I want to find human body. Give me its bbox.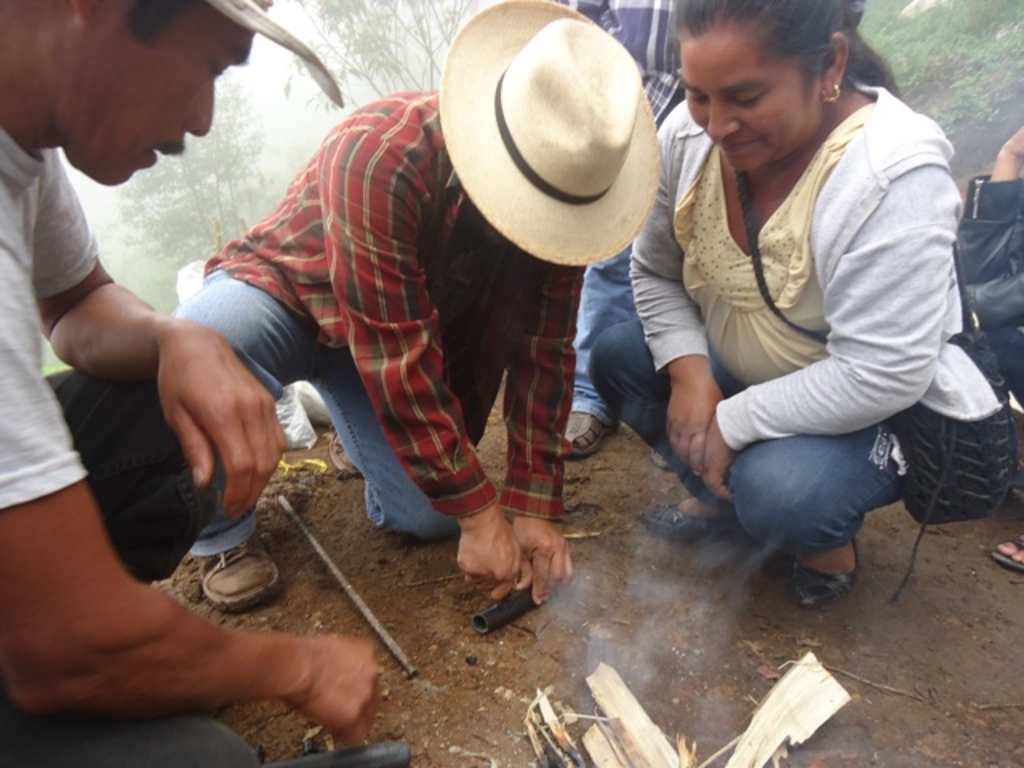
(643, 3, 989, 602).
